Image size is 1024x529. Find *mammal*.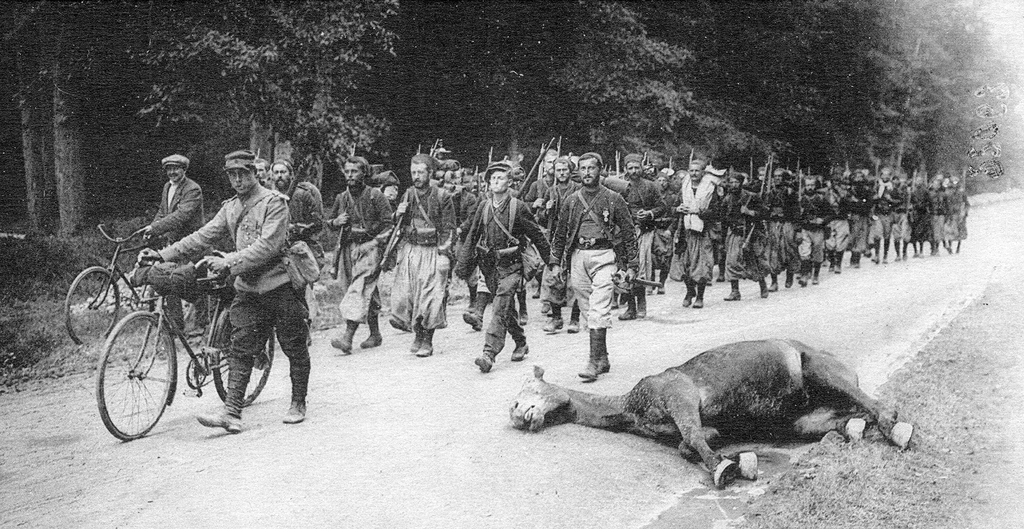
box(144, 152, 204, 329).
